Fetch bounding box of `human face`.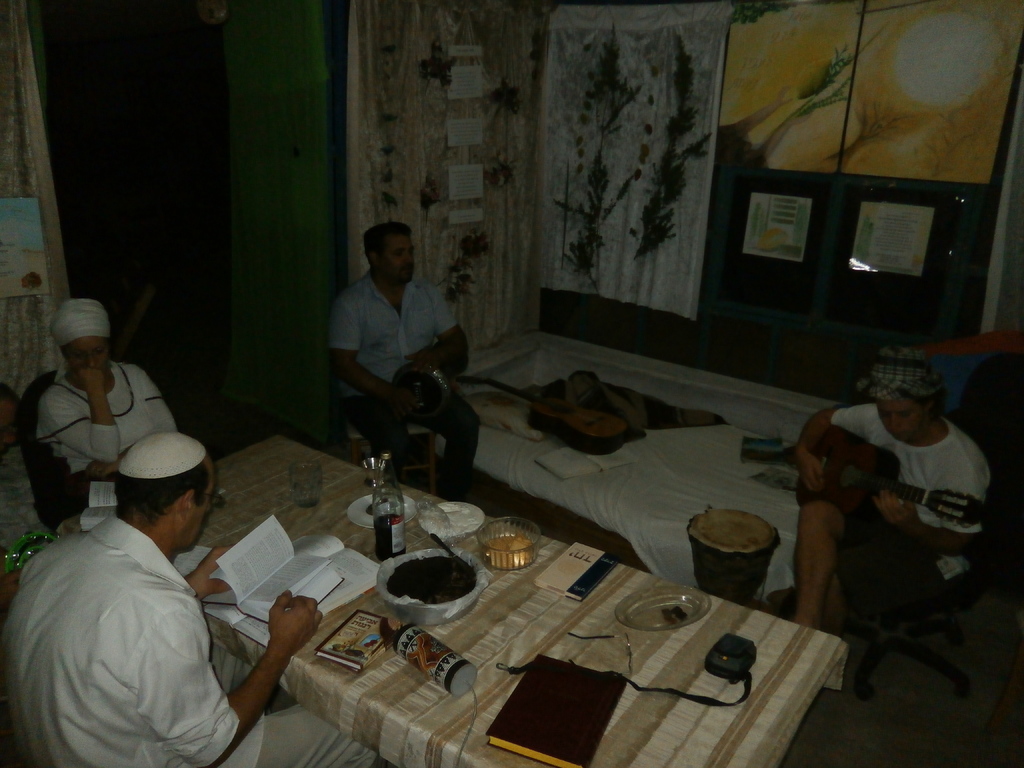
Bbox: [180, 454, 213, 556].
